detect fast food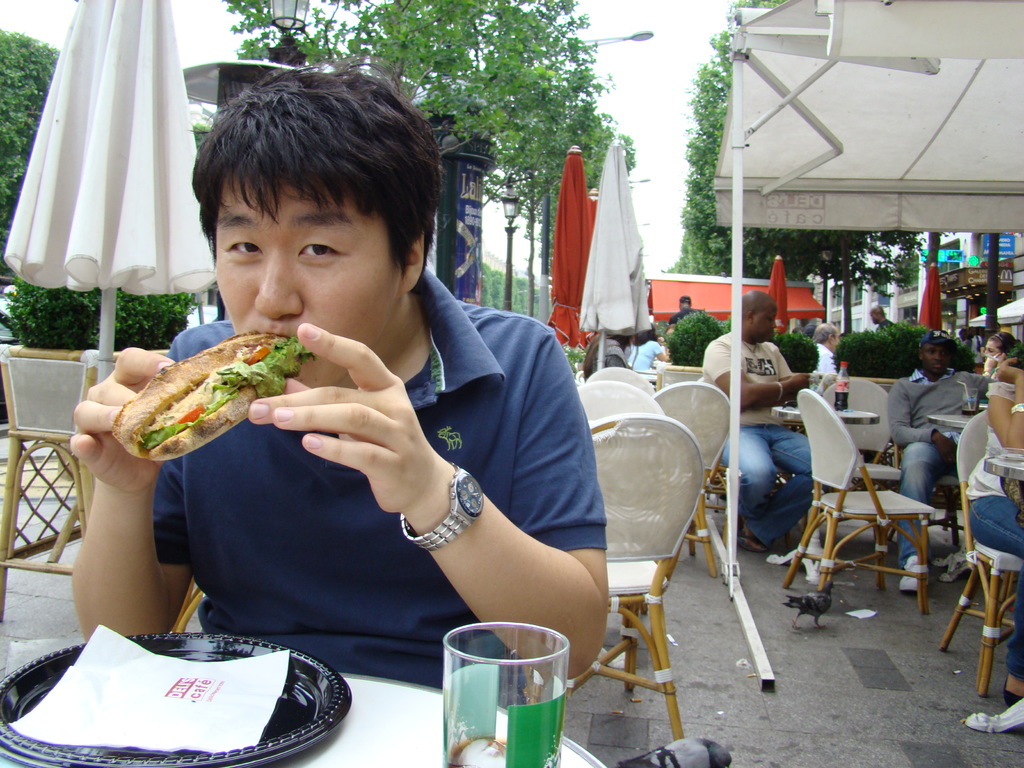
l=100, t=325, r=328, b=467
